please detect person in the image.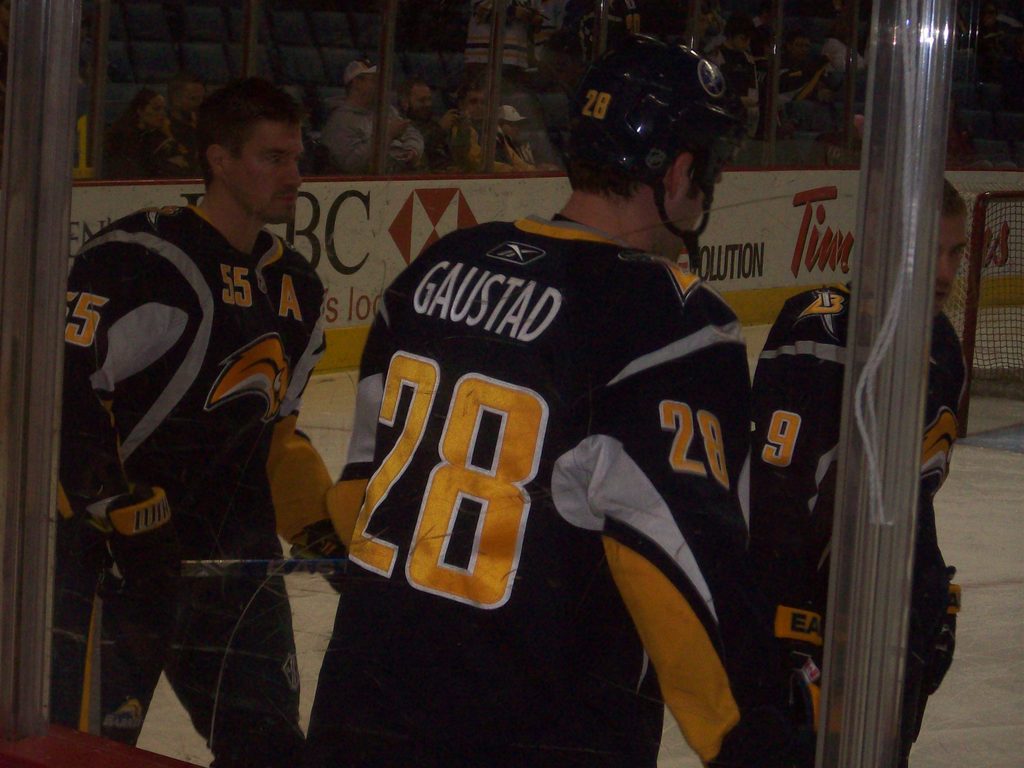
bbox(741, 166, 957, 767).
